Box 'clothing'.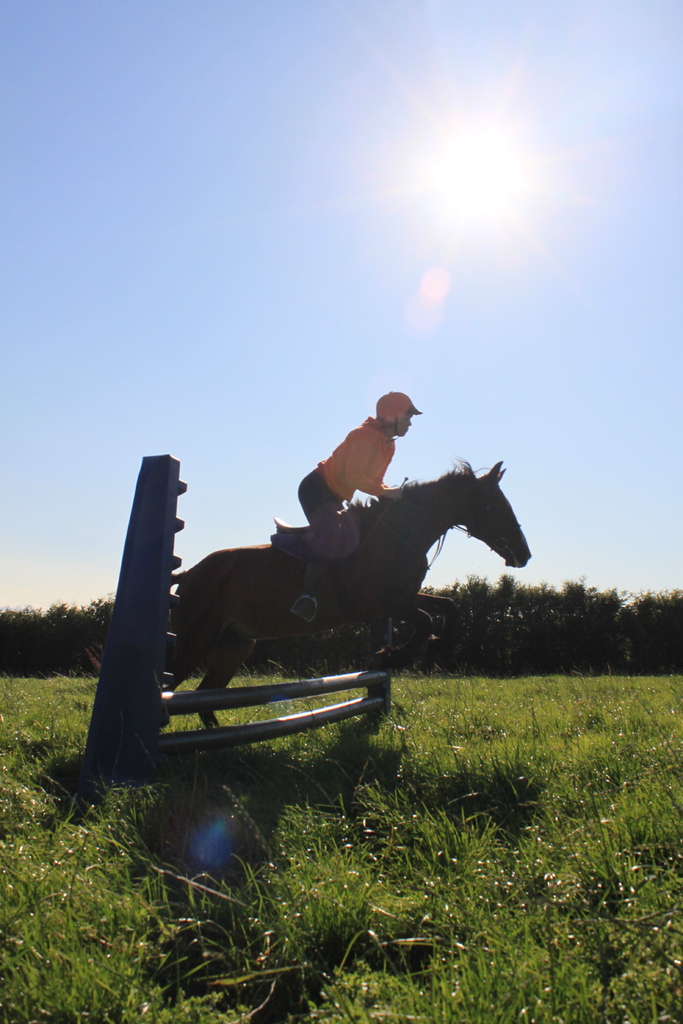
<region>303, 417, 423, 513</region>.
